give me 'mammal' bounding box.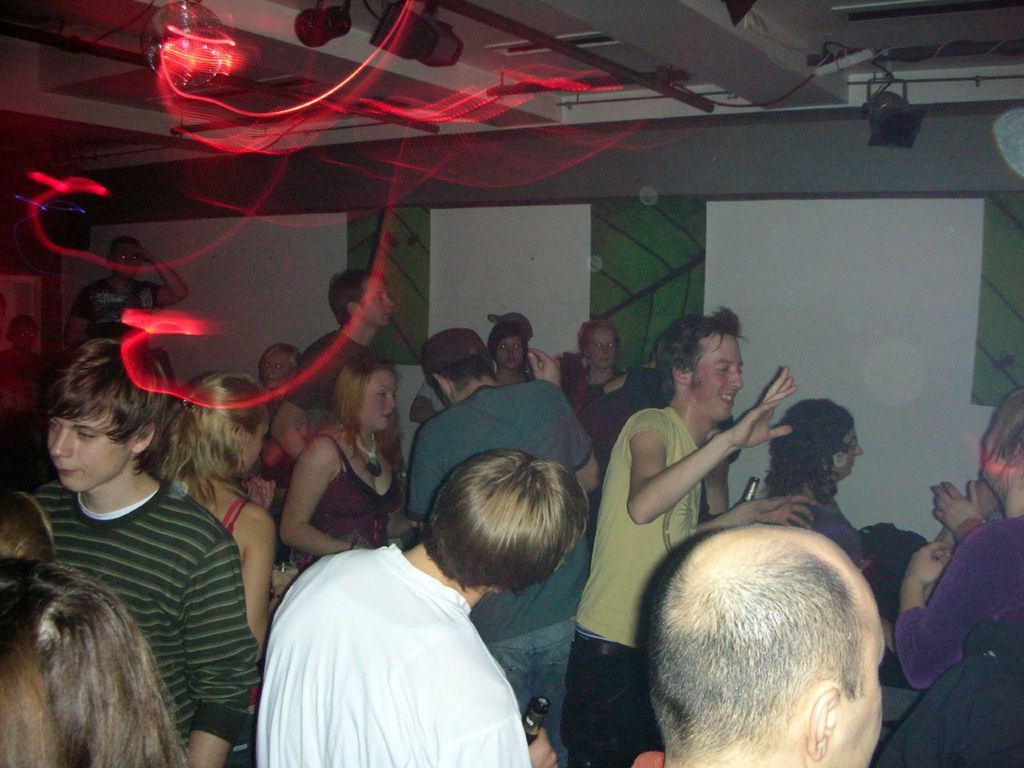
578, 314, 672, 459.
